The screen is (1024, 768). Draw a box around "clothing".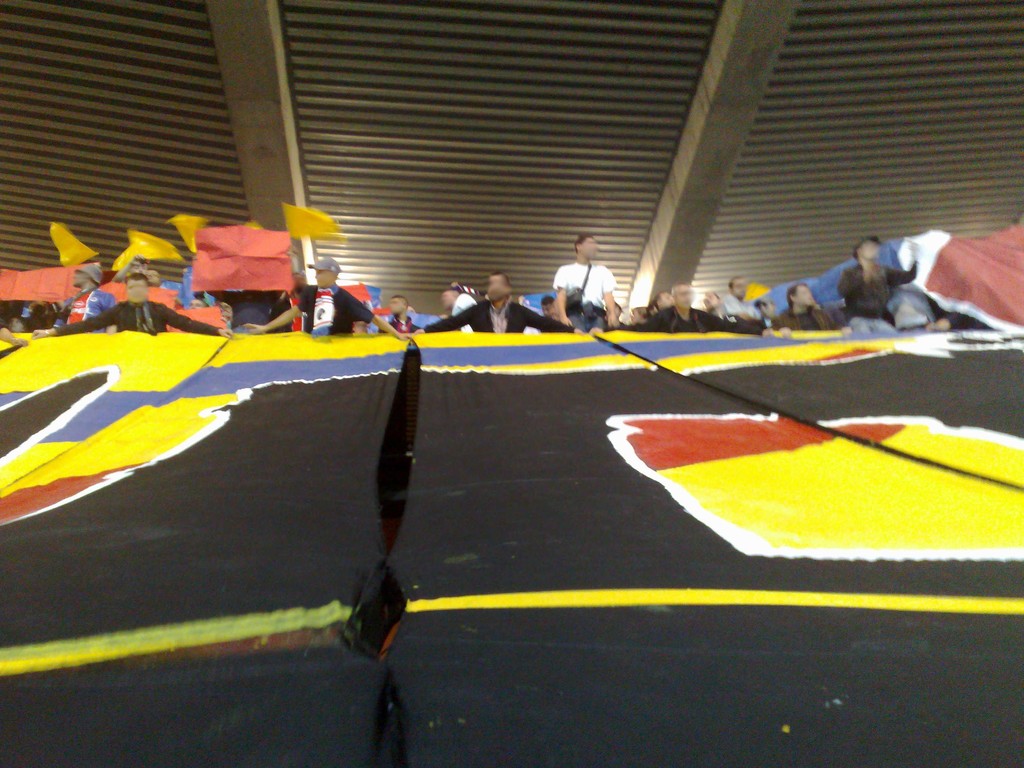
pyautogui.locateOnScreen(442, 294, 472, 333).
